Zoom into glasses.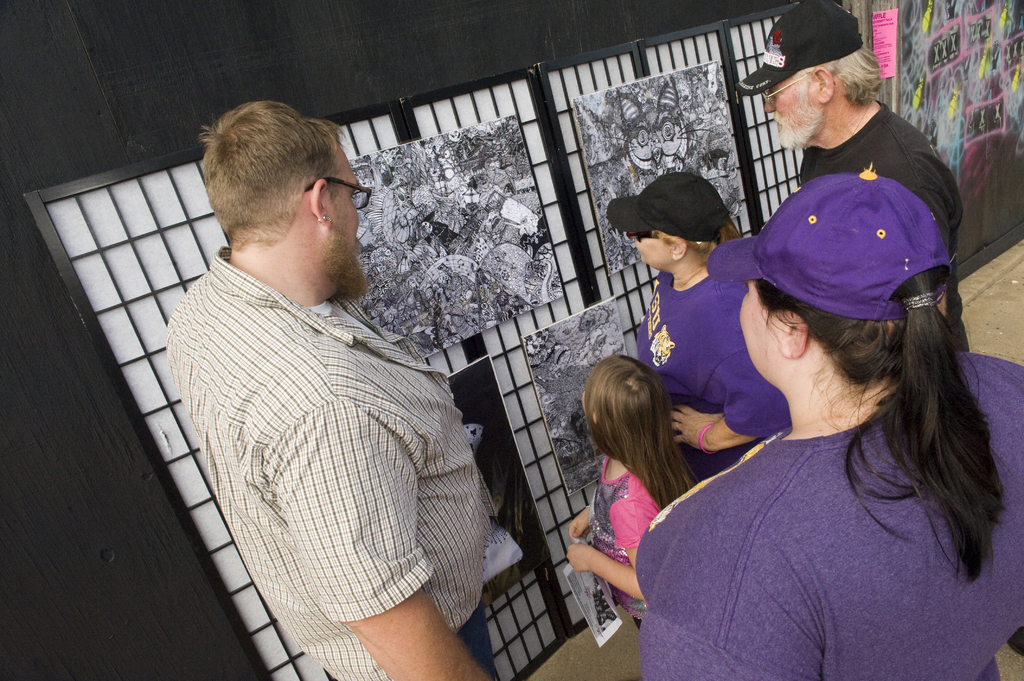
Zoom target: left=305, top=177, right=370, bottom=211.
